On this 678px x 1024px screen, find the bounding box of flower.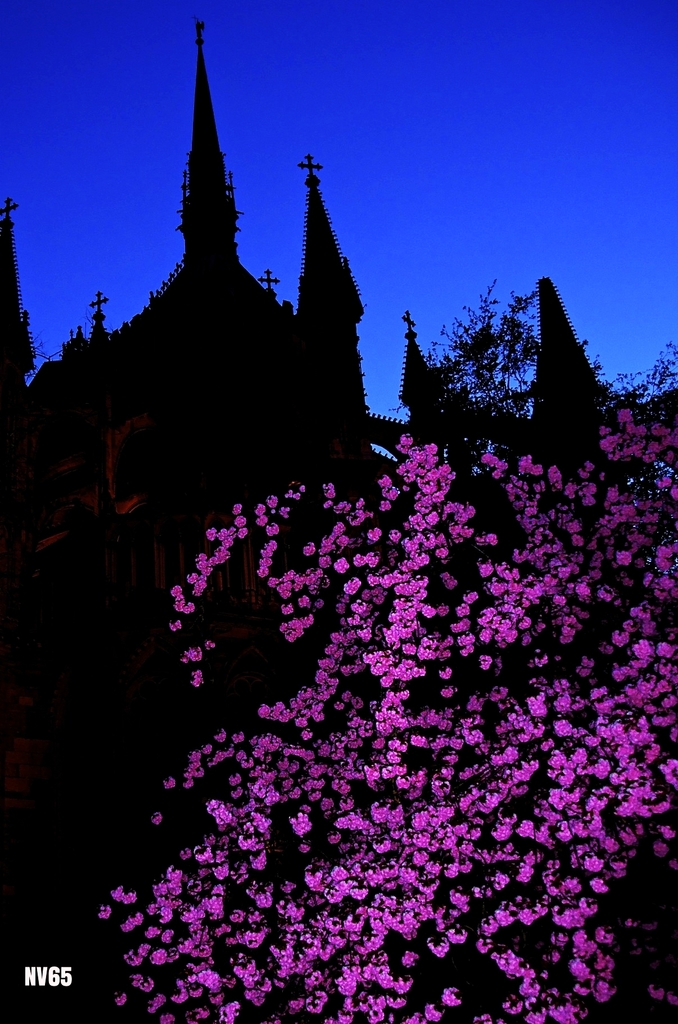
Bounding box: {"left": 444, "top": 986, "right": 463, "bottom": 1005}.
